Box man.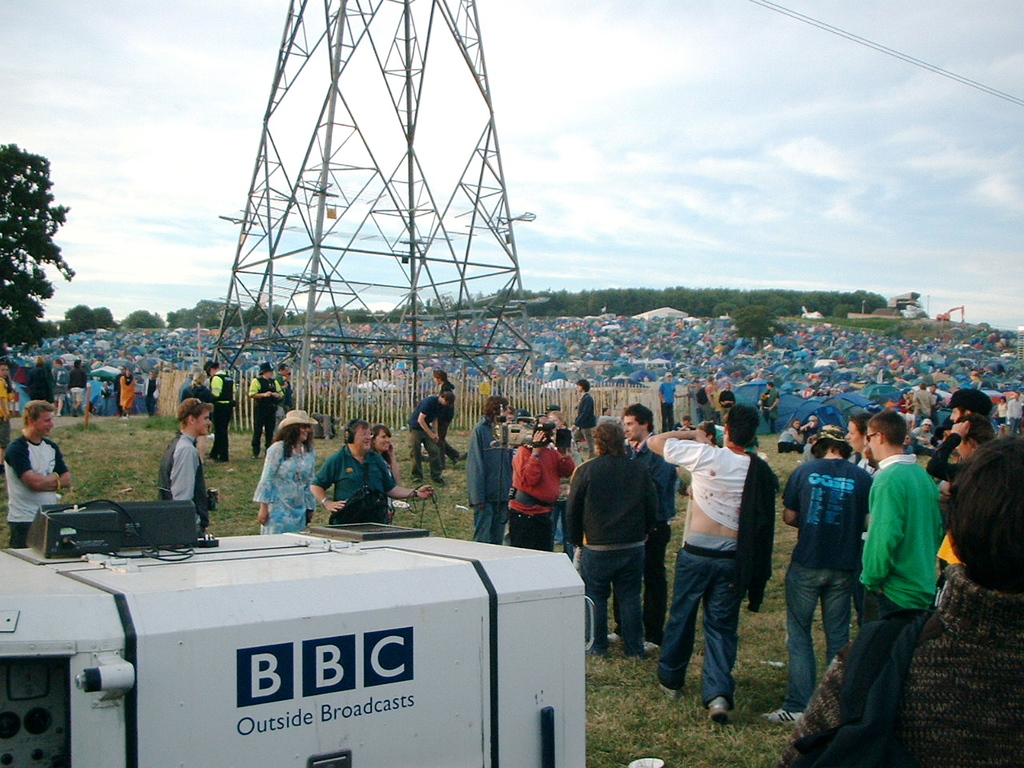
(x1=254, y1=366, x2=278, y2=458).
